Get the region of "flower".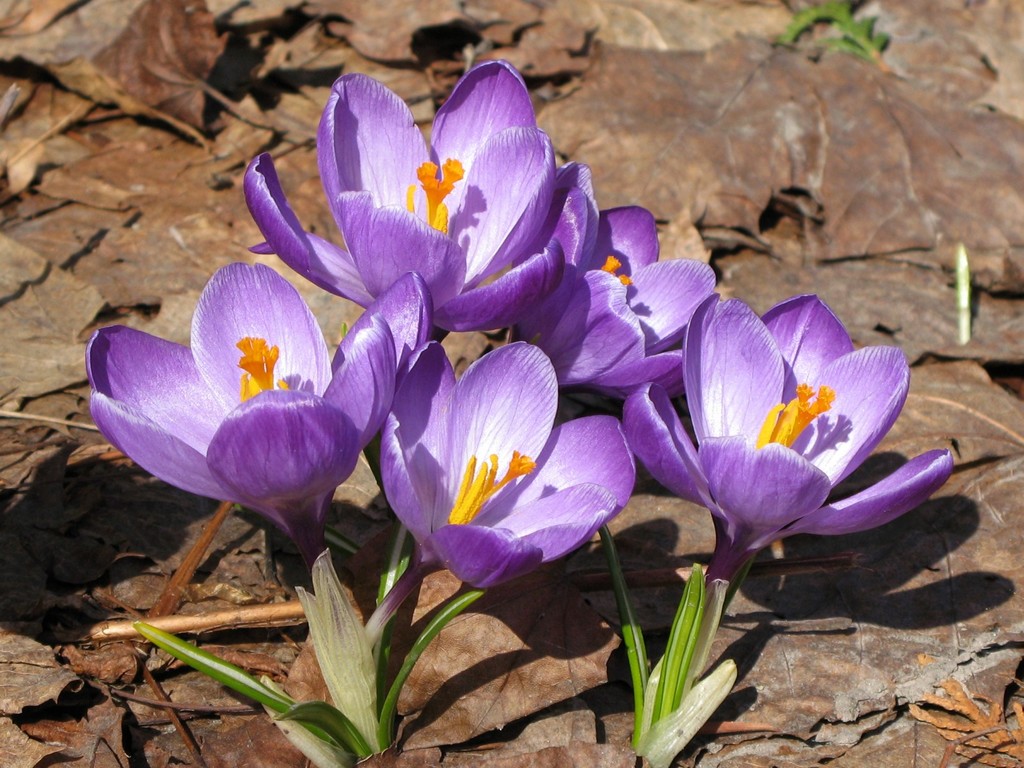
{"left": 246, "top": 60, "right": 599, "bottom": 344}.
